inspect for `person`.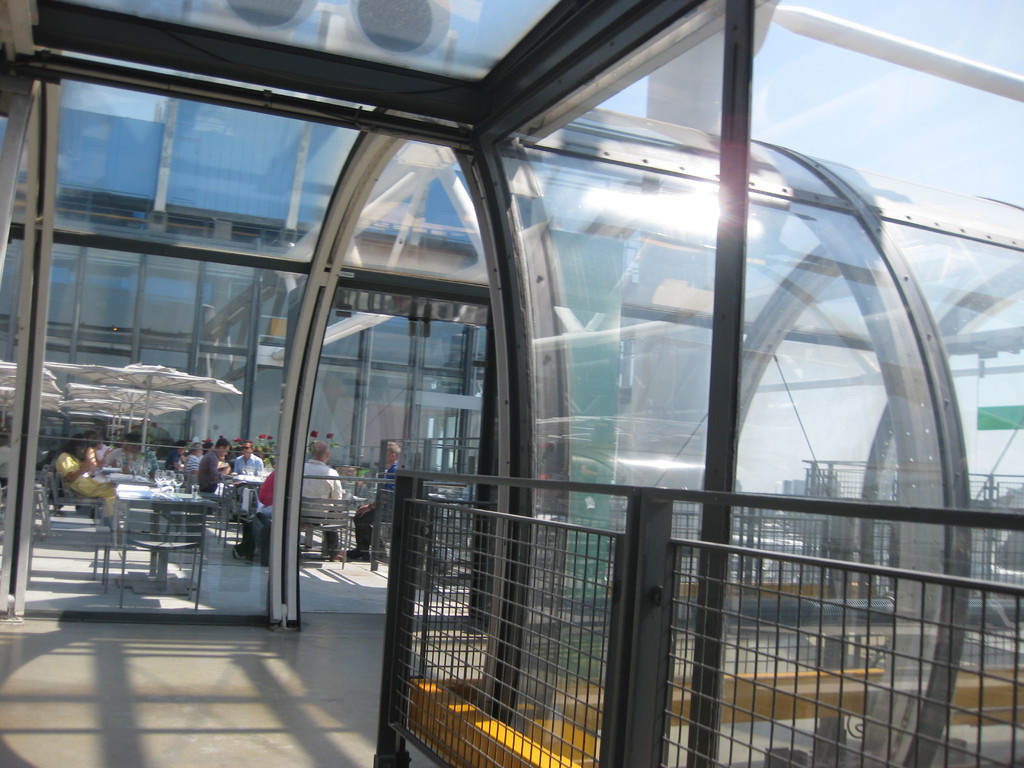
Inspection: Rect(198, 430, 228, 490).
